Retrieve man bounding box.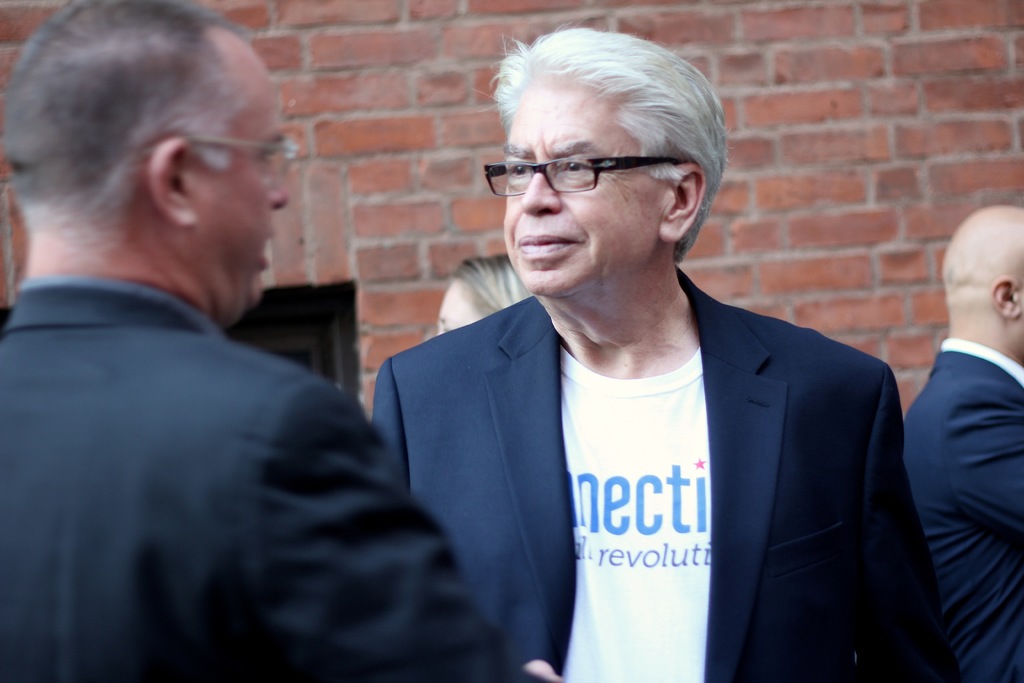
Bounding box: left=0, top=0, right=534, bottom=682.
